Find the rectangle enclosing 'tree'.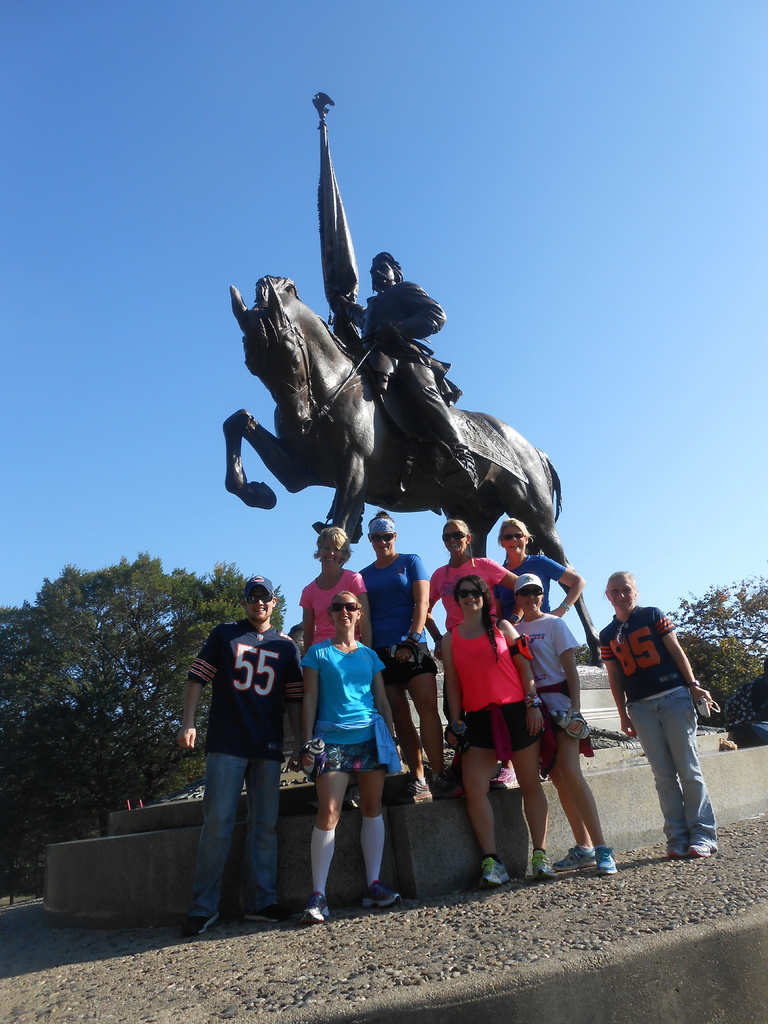
bbox=[572, 573, 767, 748].
